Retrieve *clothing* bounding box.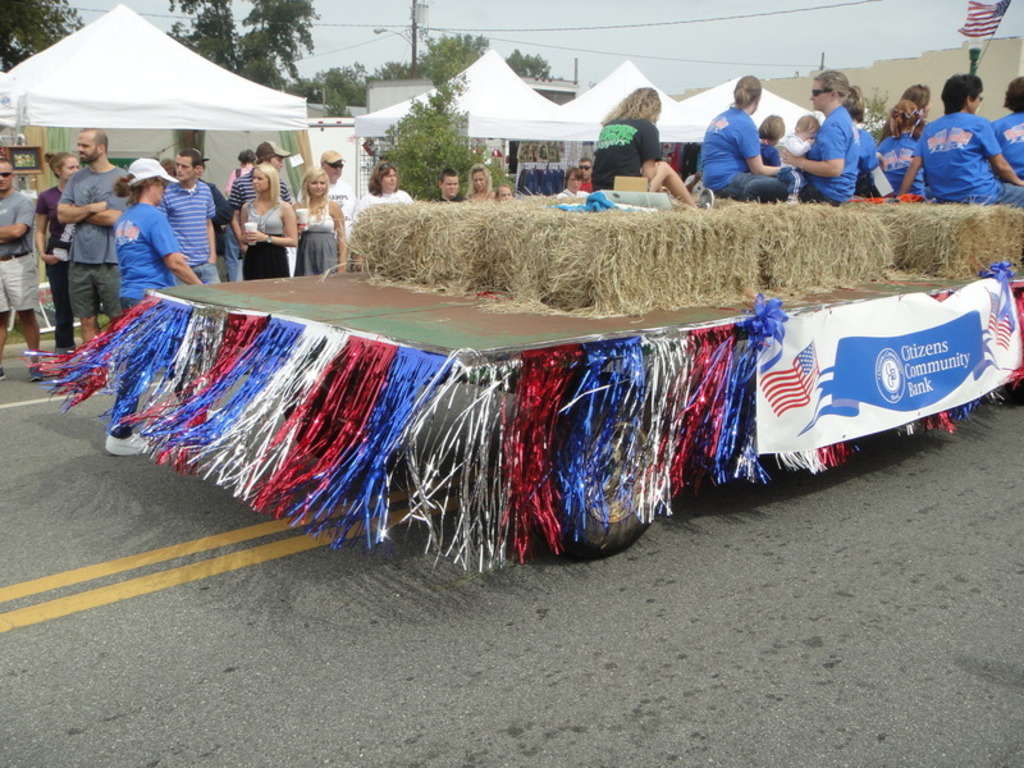
Bounding box: locate(241, 197, 289, 287).
